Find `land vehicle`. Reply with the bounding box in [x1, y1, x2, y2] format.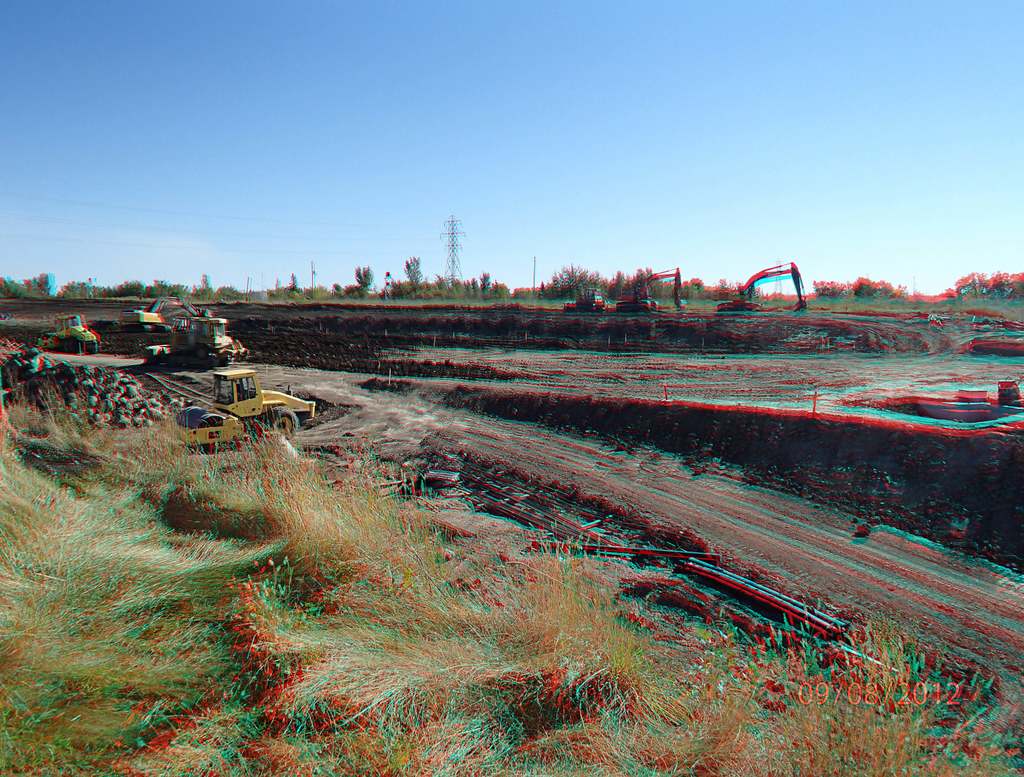
[562, 288, 605, 314].
